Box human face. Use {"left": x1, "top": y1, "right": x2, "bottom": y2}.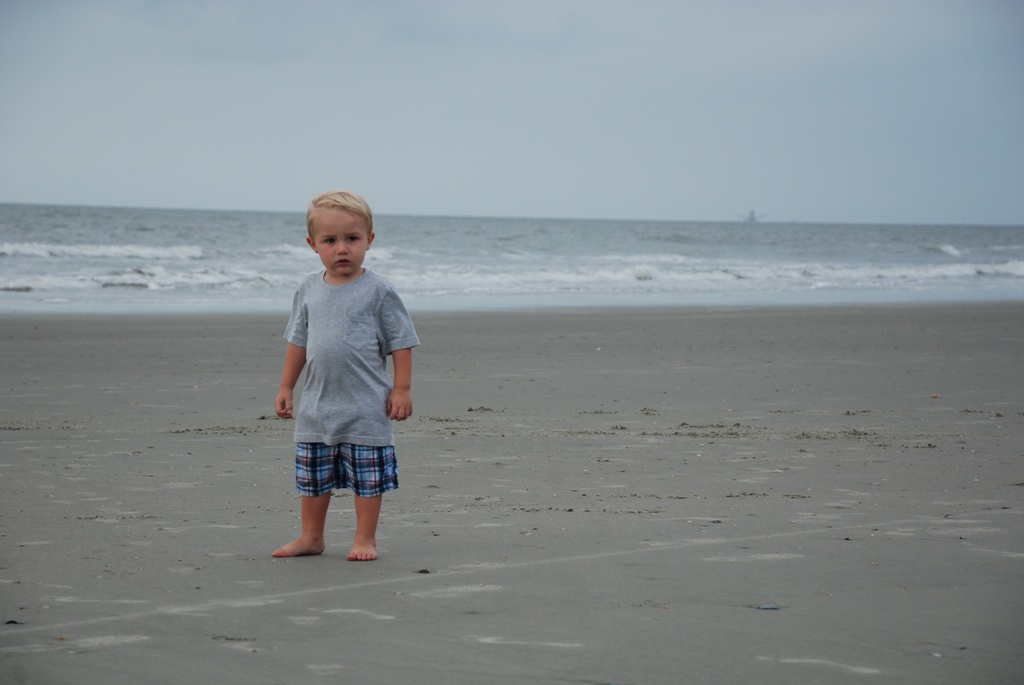
{"left": 312, "top": 207, "right": 369, "bottom": 274}.
